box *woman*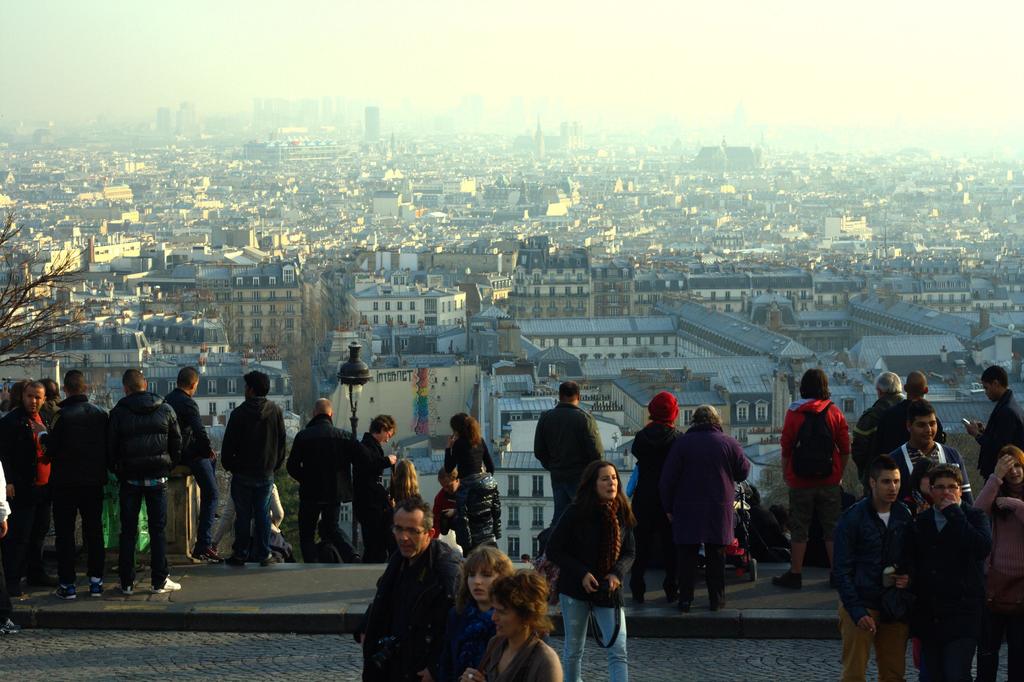
971,444,1023,681
